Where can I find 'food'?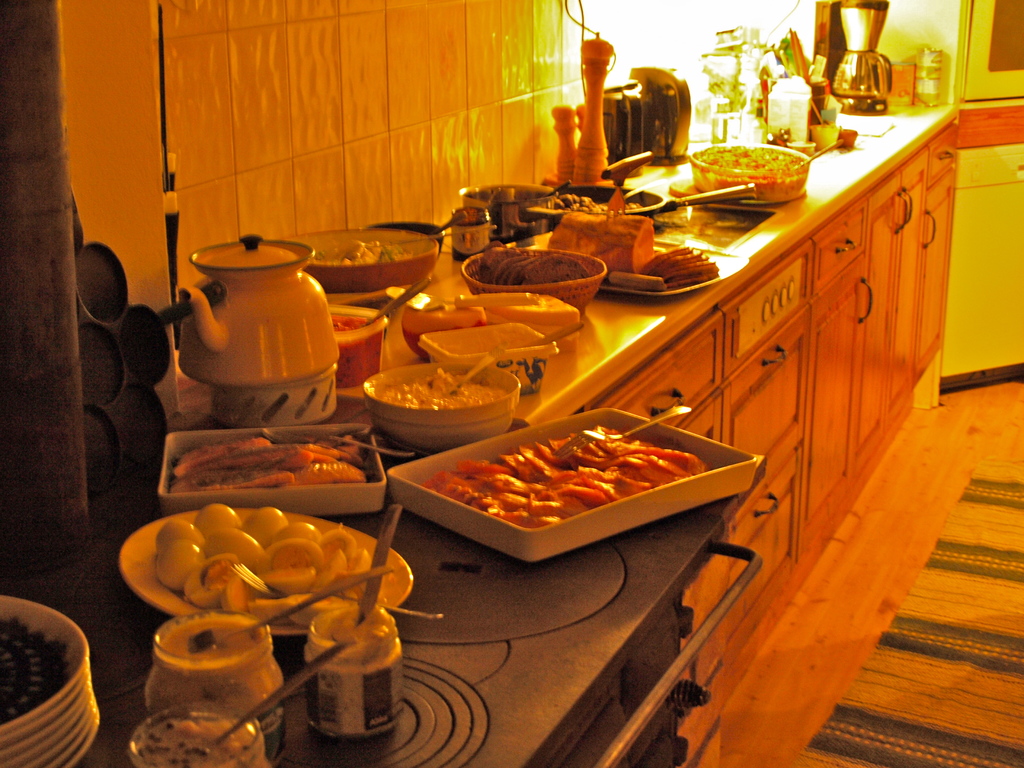
You can find it at 313:238:413:260.
